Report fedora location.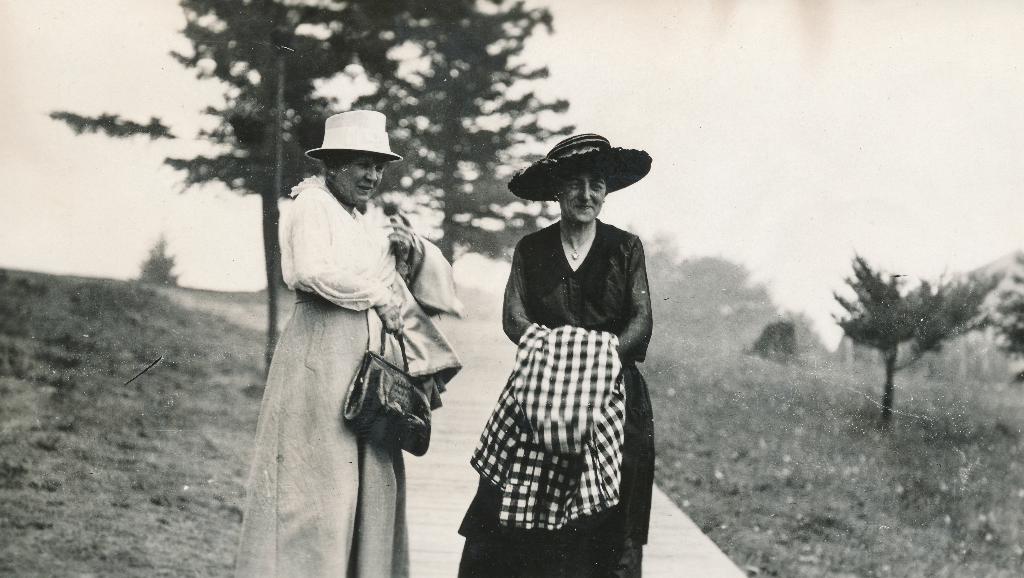
Report: 304/111/406/159.
